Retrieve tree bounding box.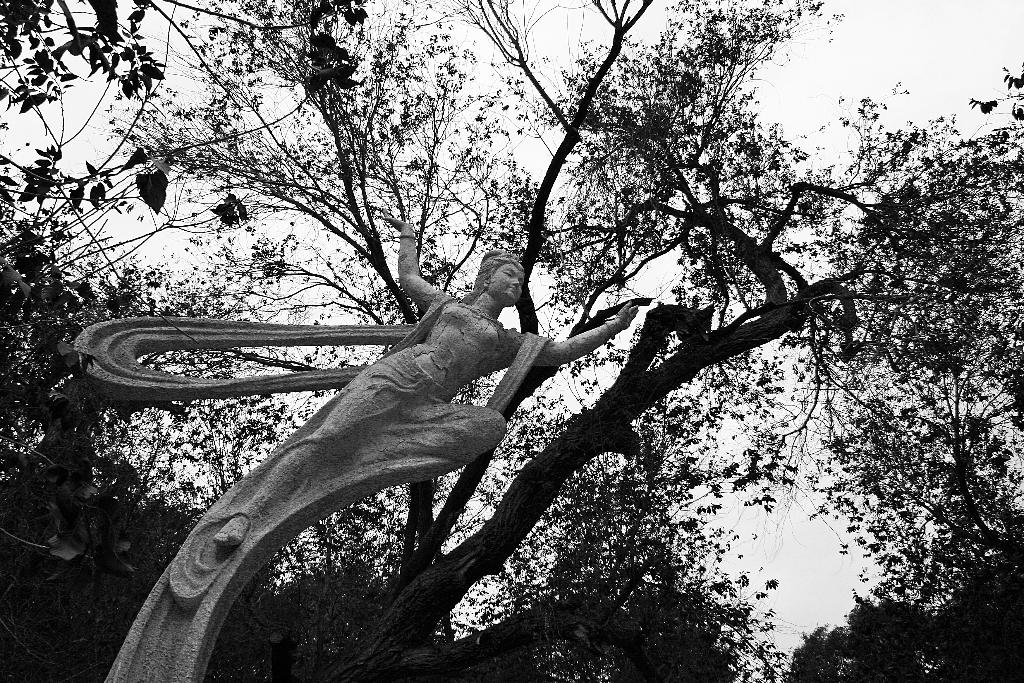
Bounding box: (x1=0, y1=0, x2=361, y2=300).
